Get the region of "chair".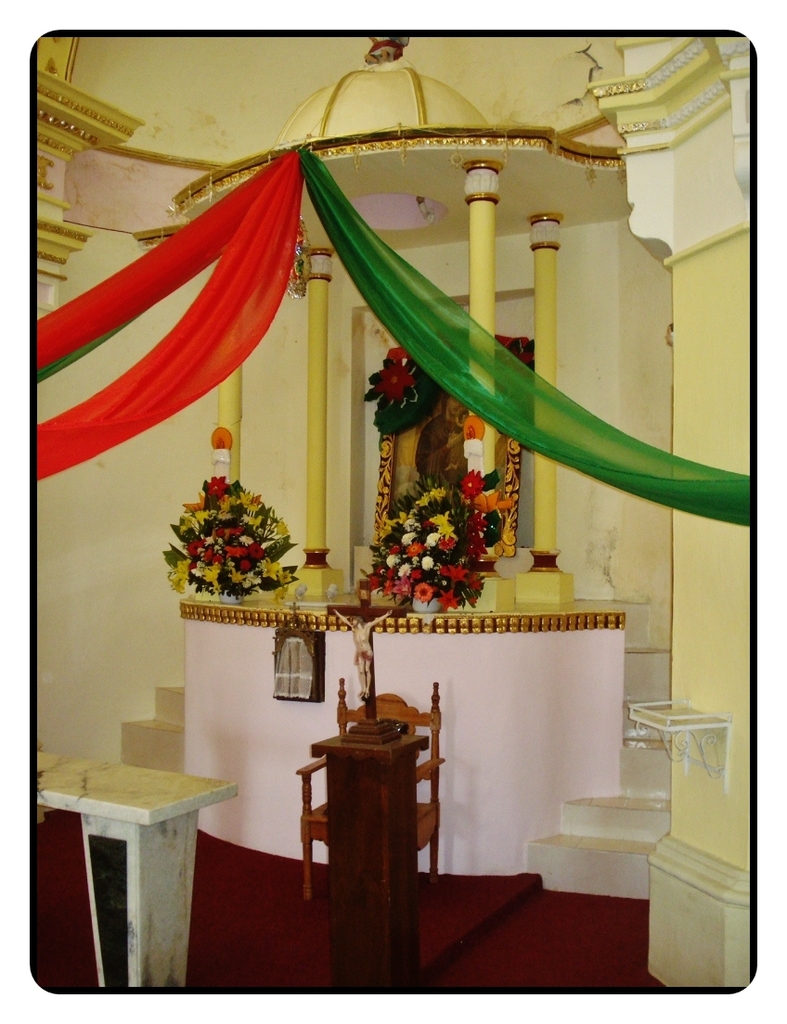
select_region(280, 674, 461, 936).
